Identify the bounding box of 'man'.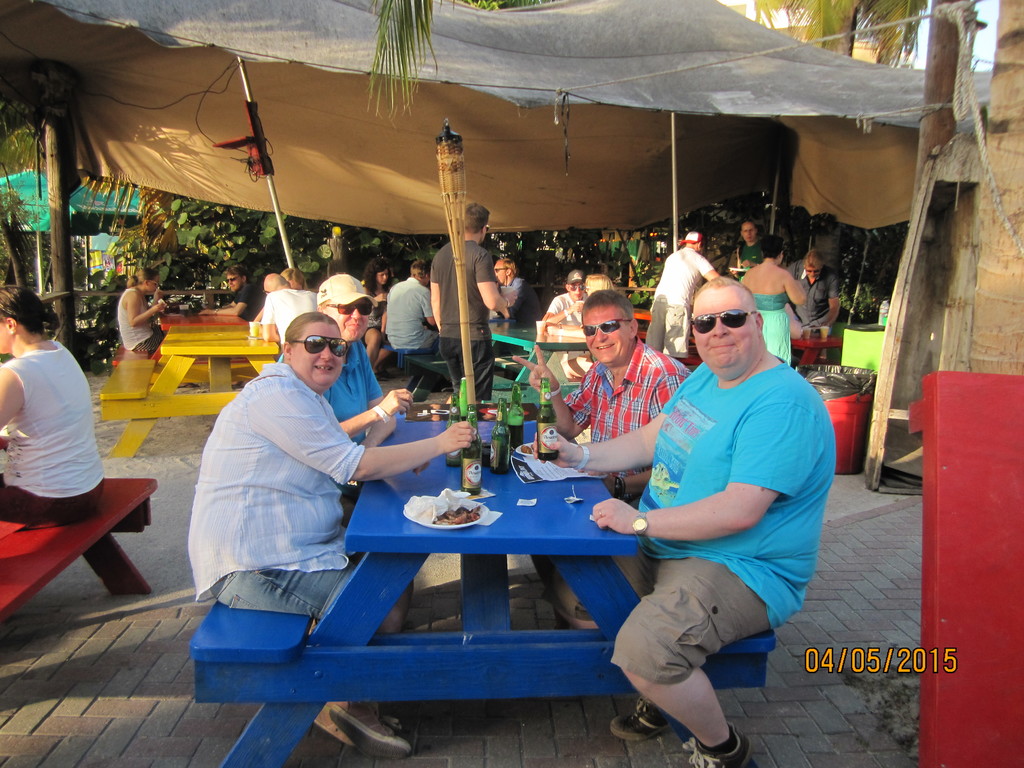
590:257:833:742.
